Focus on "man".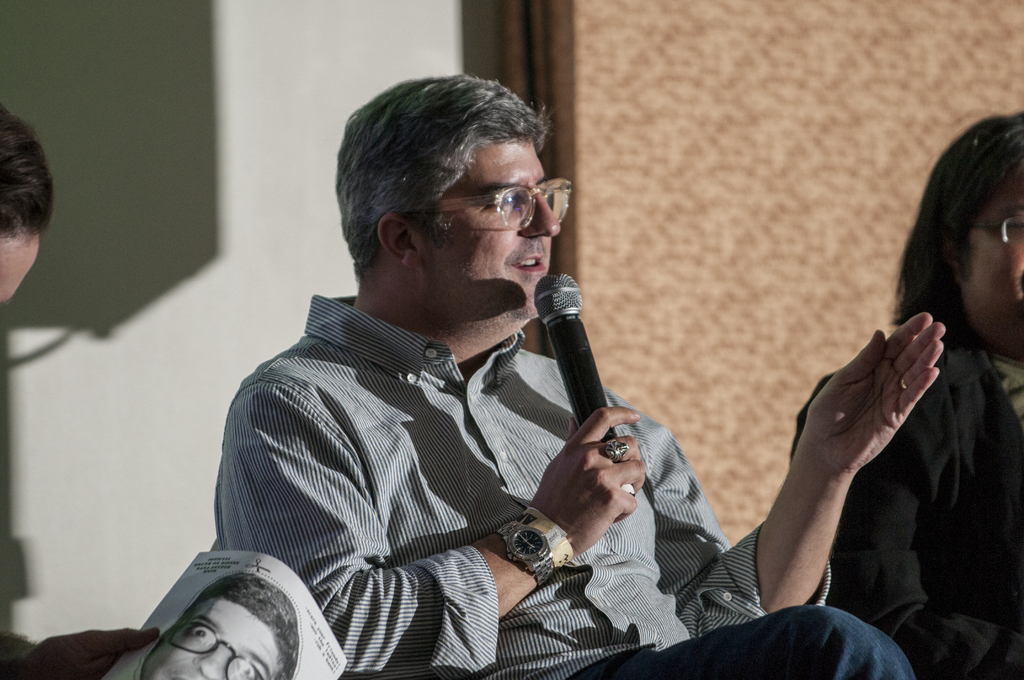
Focused at bbox(152, 573, 297, 679).
